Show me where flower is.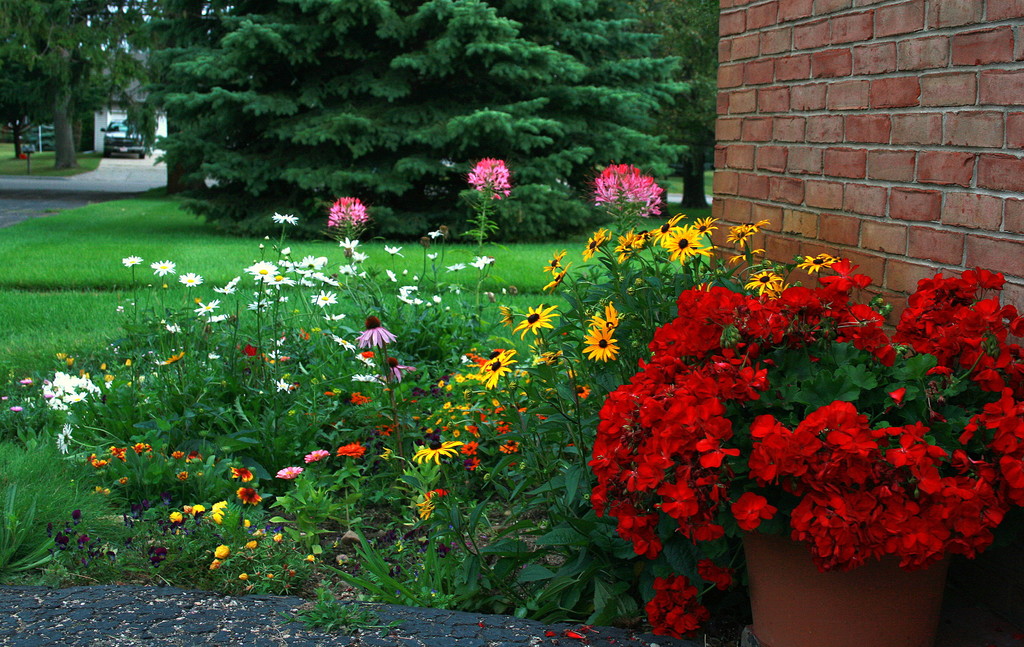
flower is at l=184, t=447, r=204, b=461.
